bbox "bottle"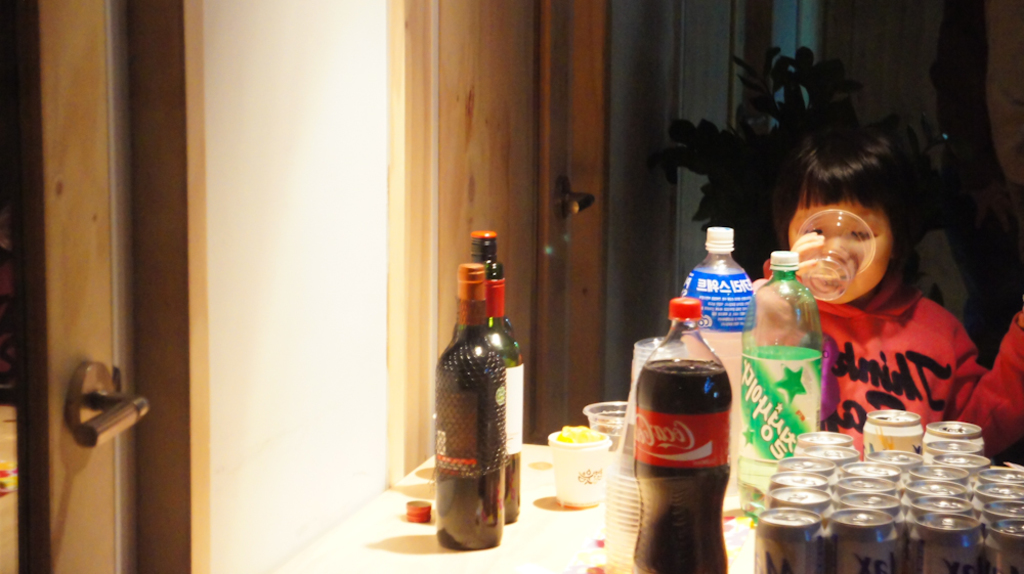
region(738, 249, 822, 527)
